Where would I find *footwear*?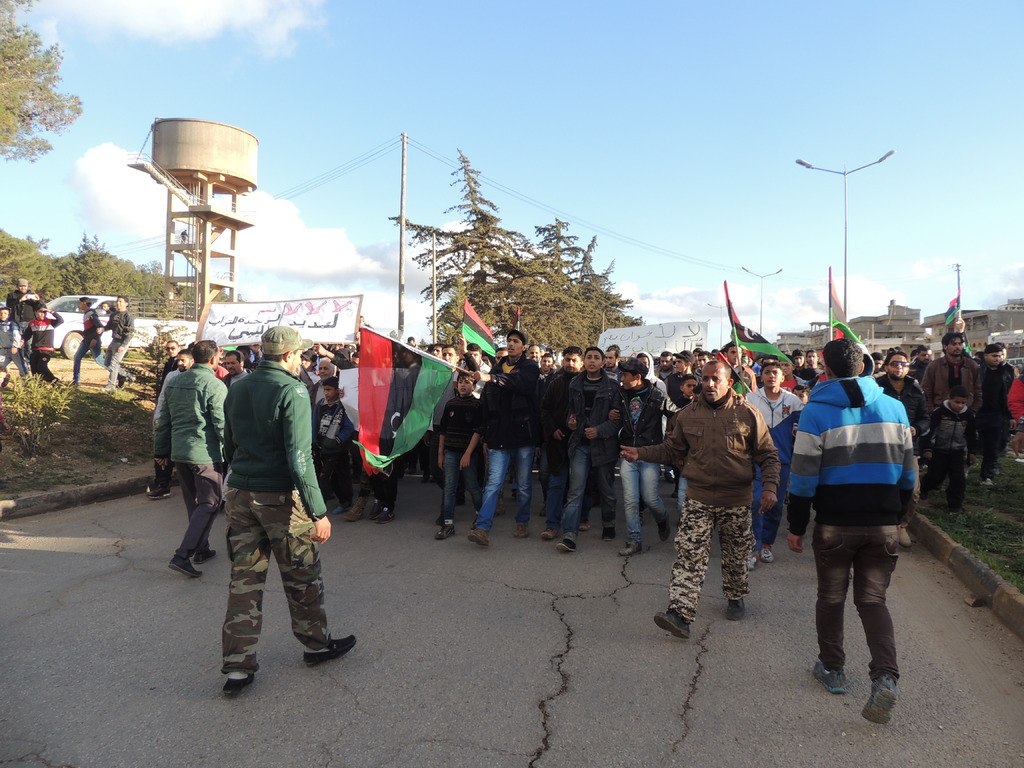
At 858:678:895:730.
